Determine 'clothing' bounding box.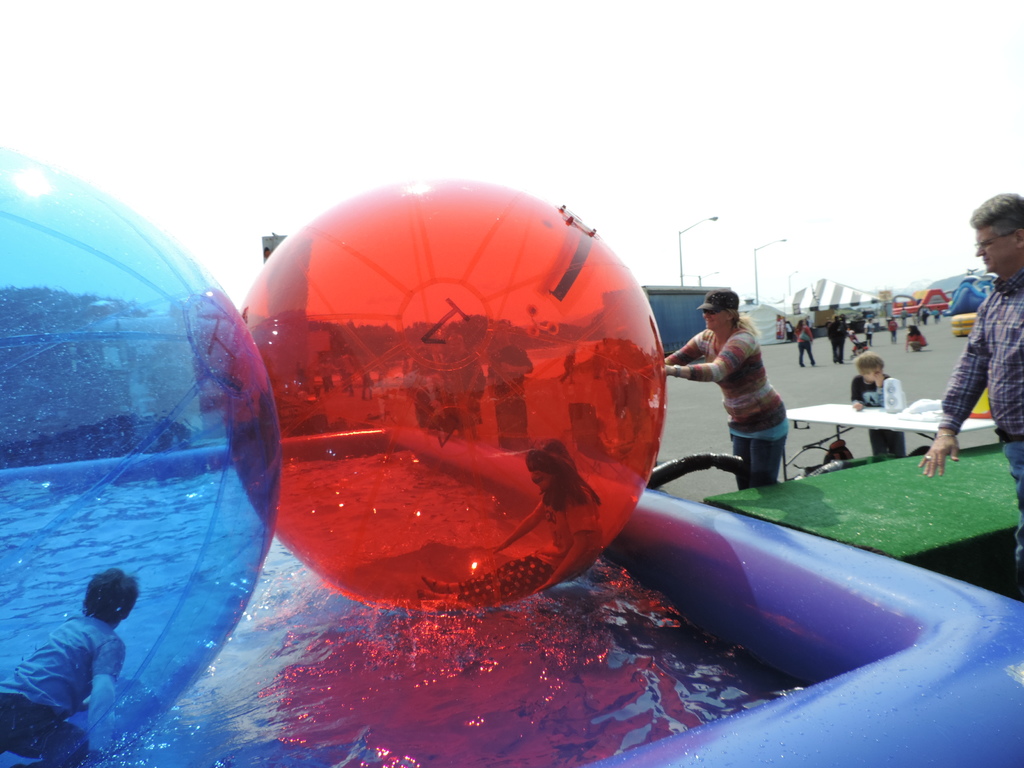
Determined: 824 319 849 363.
